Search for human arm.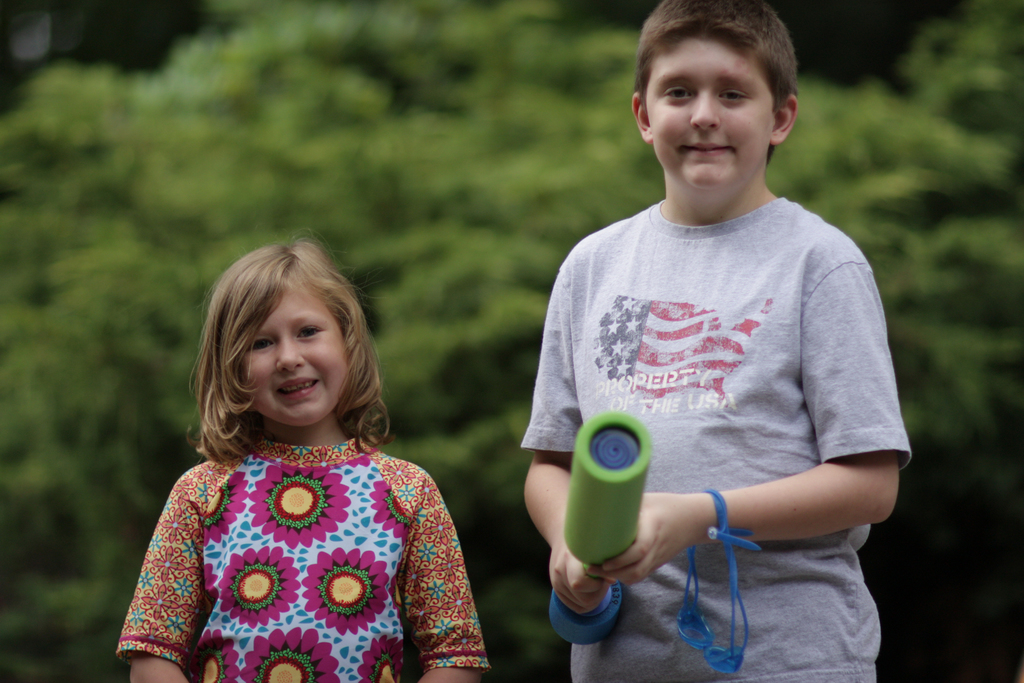
Found at 395:467:488:682.
